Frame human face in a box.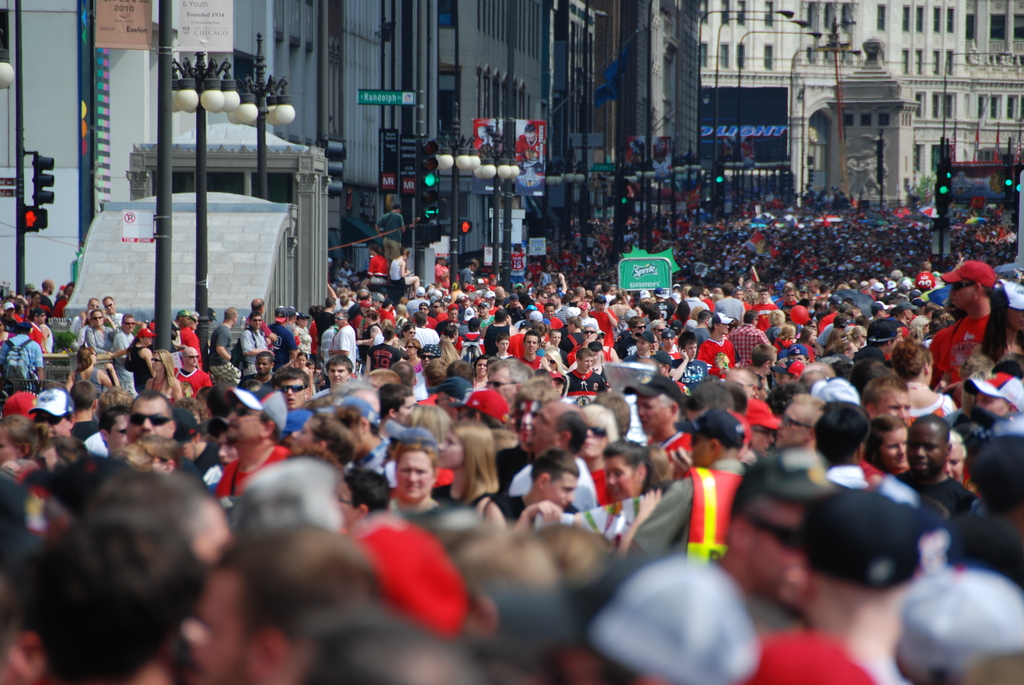
crop(111, 415, 124, 452).
